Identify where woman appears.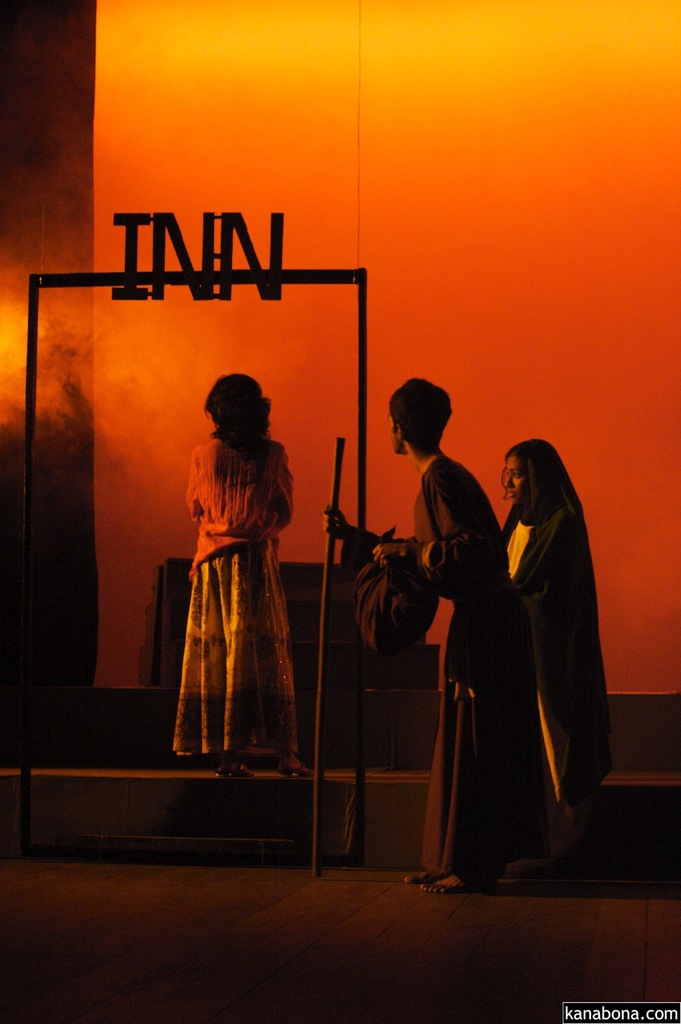
Appears at [left=462, top=399, right=601, bottom=899].
